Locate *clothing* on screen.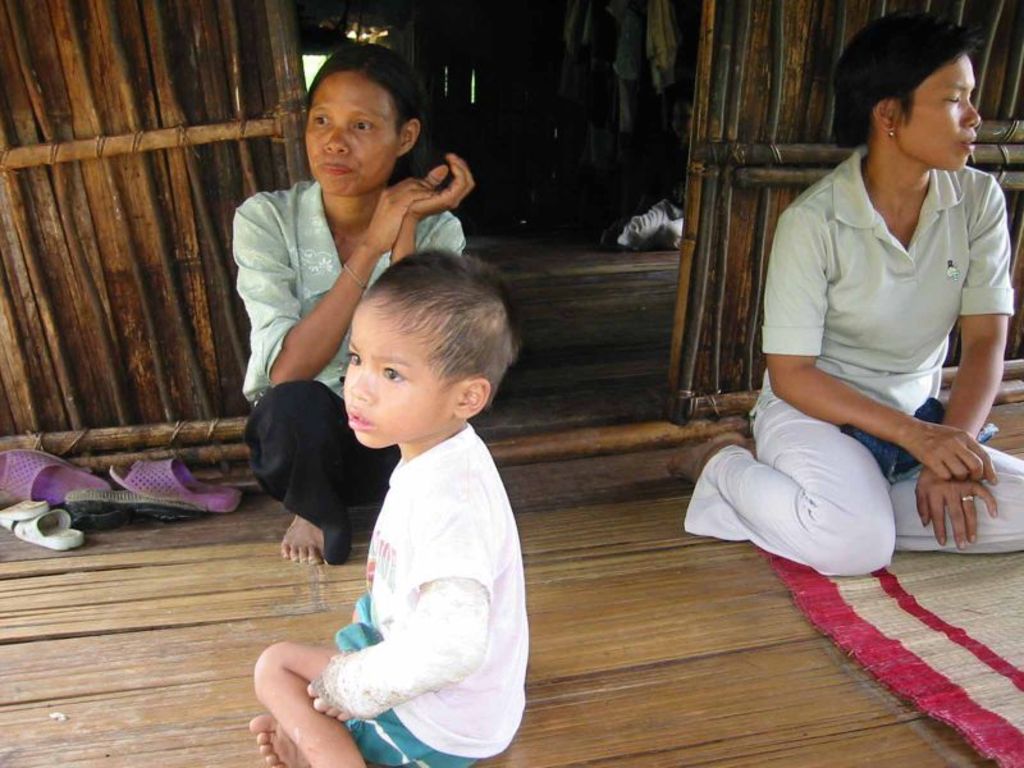
On screen at left=312, top=421, right=529, bottom=767.
